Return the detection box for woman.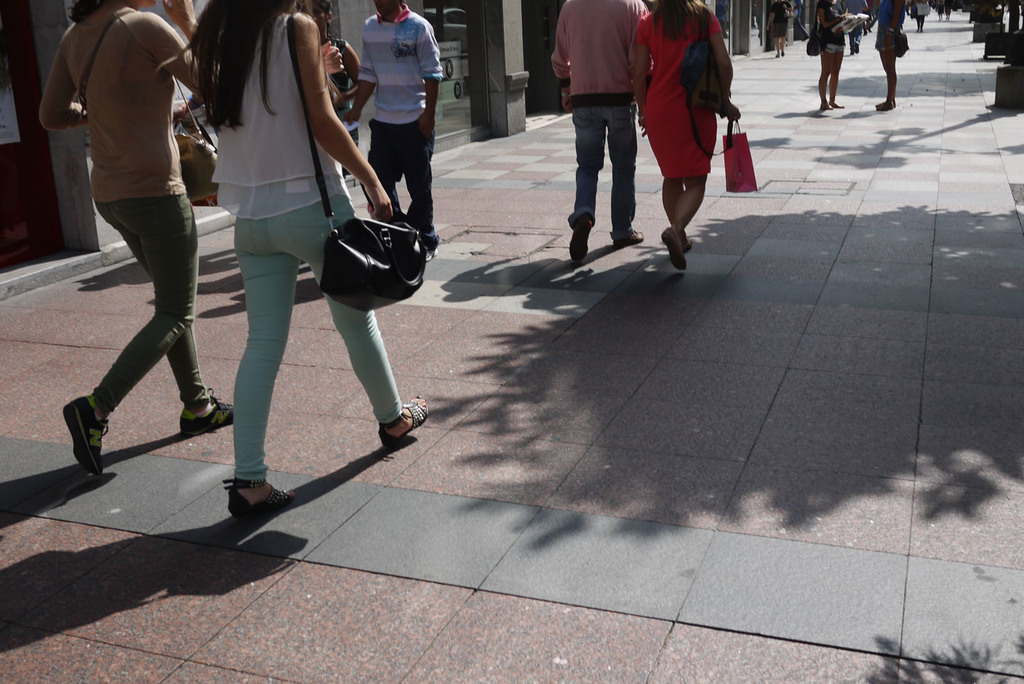
bbox=(870, 0, 908, 111).
